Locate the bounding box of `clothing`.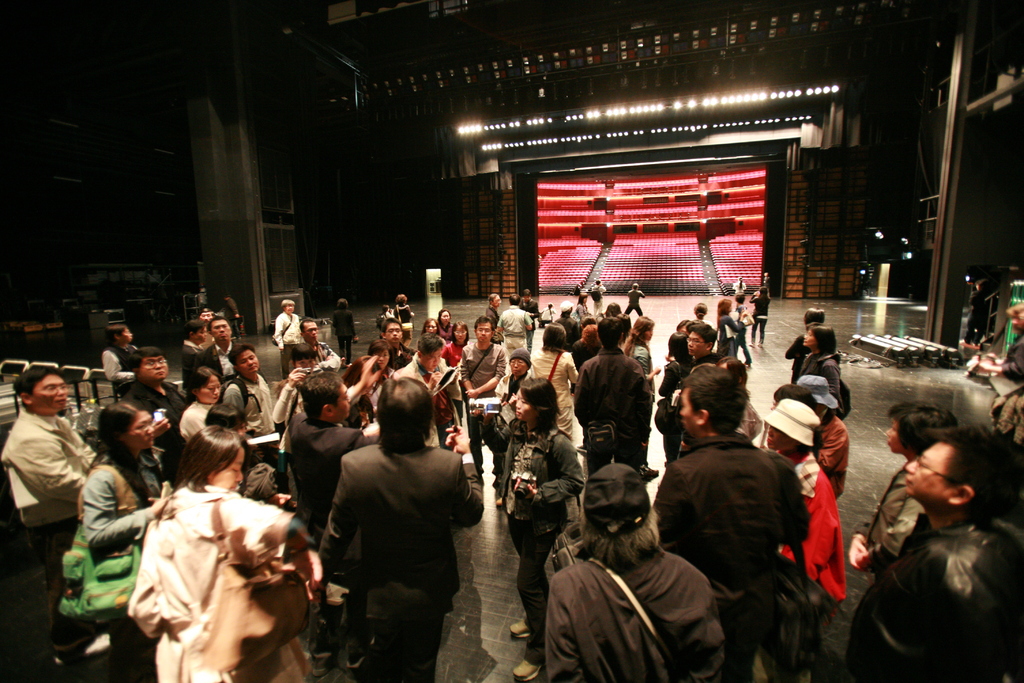
Bounding box: rect(104, 343, 144, 397).
